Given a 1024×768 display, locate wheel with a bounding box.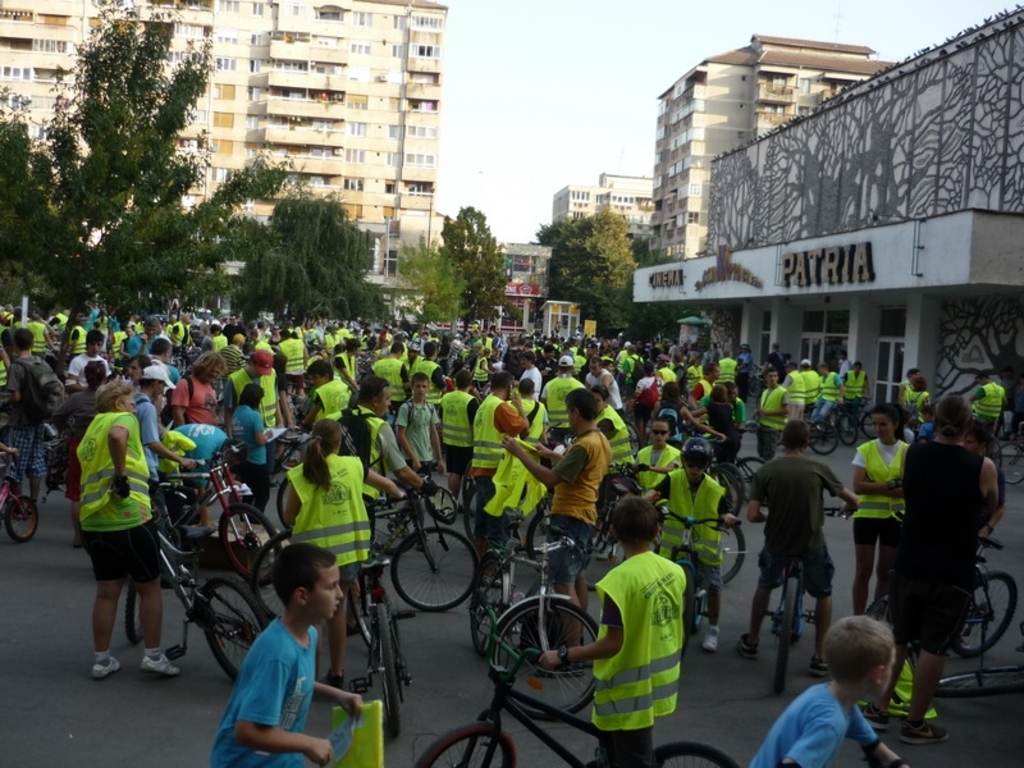
Located: 718 522 746 585.
